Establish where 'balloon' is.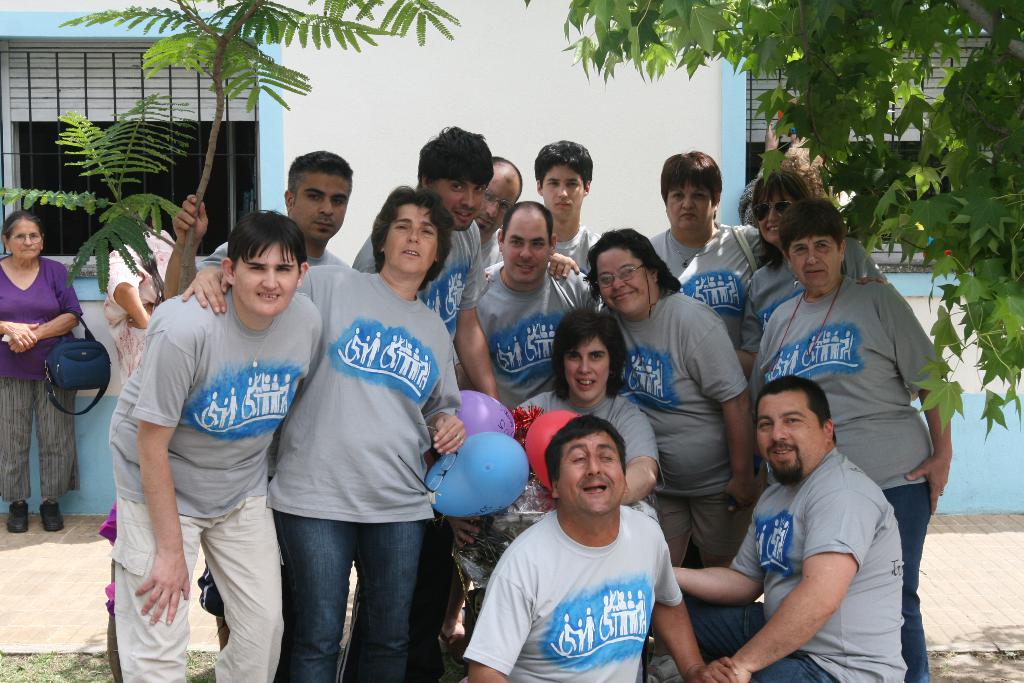
Established at select_region(456, 383, 515, 436).
